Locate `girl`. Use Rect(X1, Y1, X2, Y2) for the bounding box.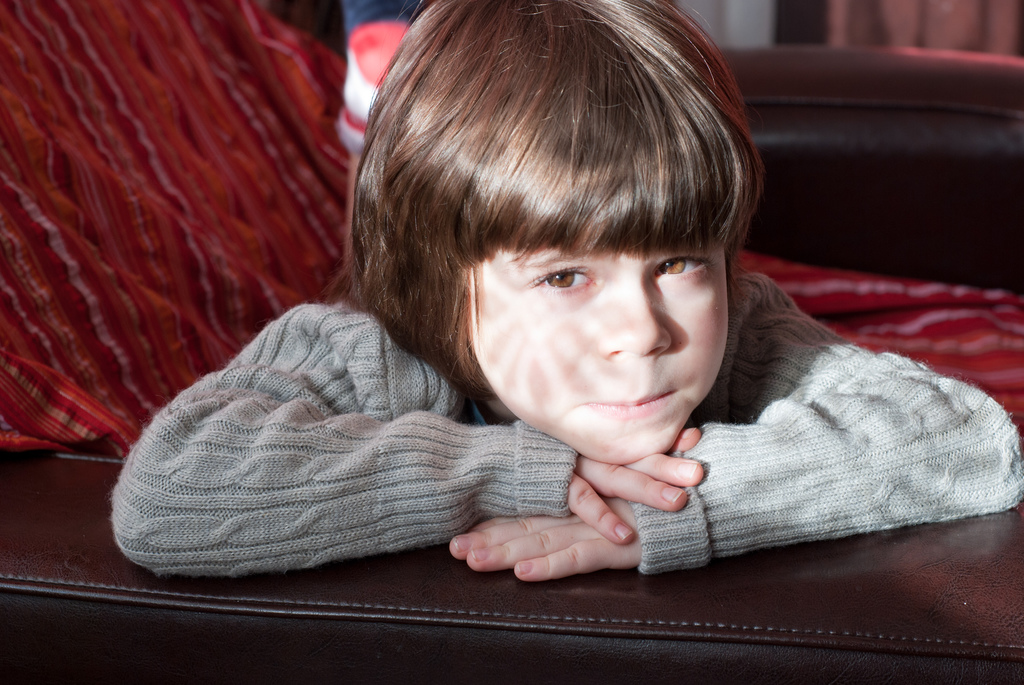
Rect(109, 0, 1023, 582).
